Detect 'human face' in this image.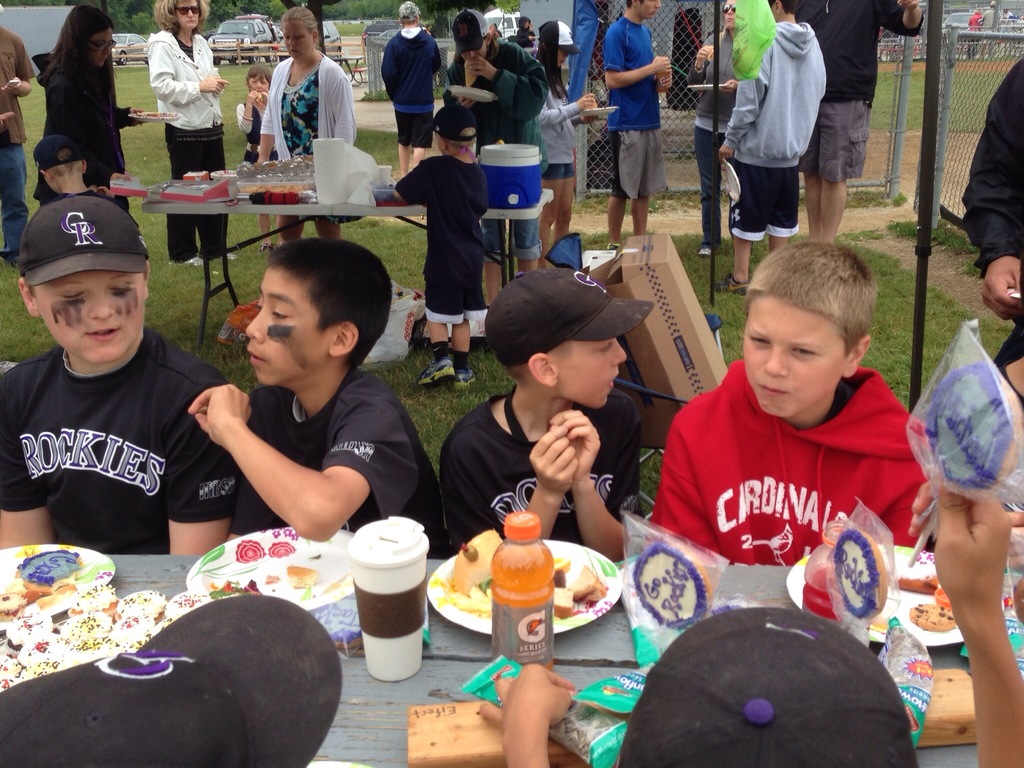
Detection: bbox(92, 29, 117, 67).
